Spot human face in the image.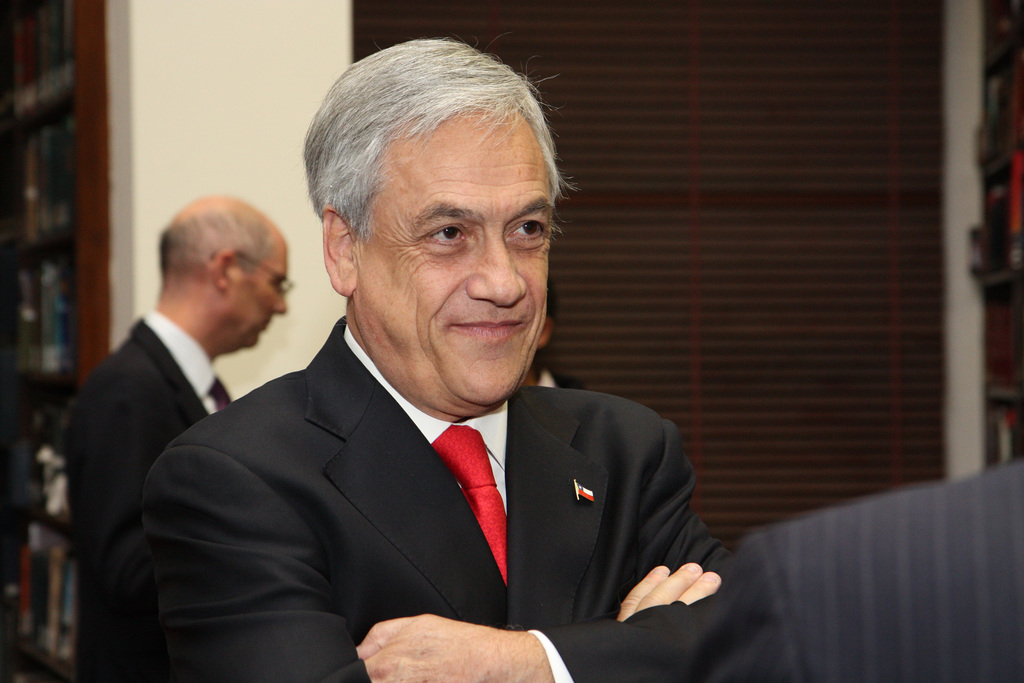
human face found at <region>325, 83, 561, 395</region>.
